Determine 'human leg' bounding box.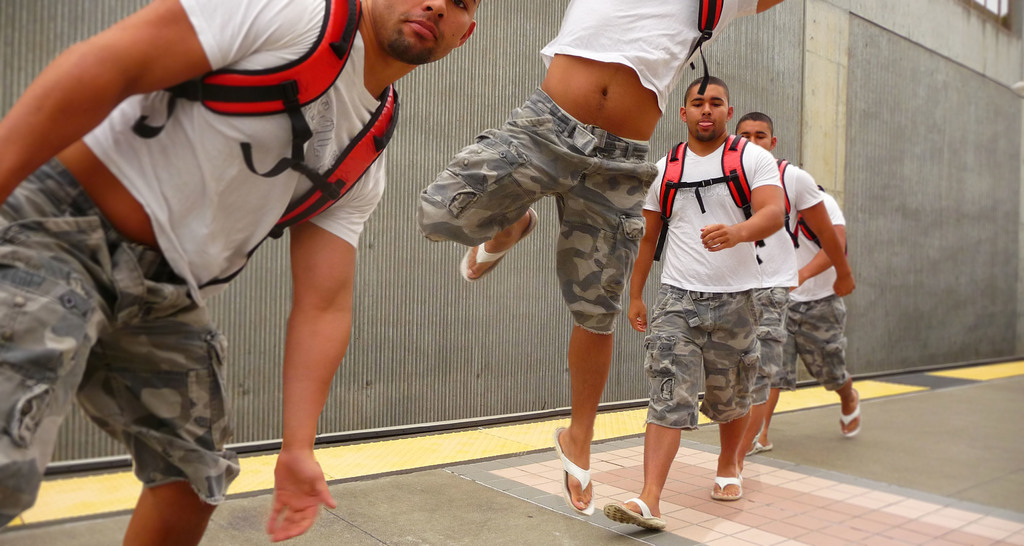
Determined: {"x1": 412, "y1": 83, "x2": 589, "y2": 284}.
